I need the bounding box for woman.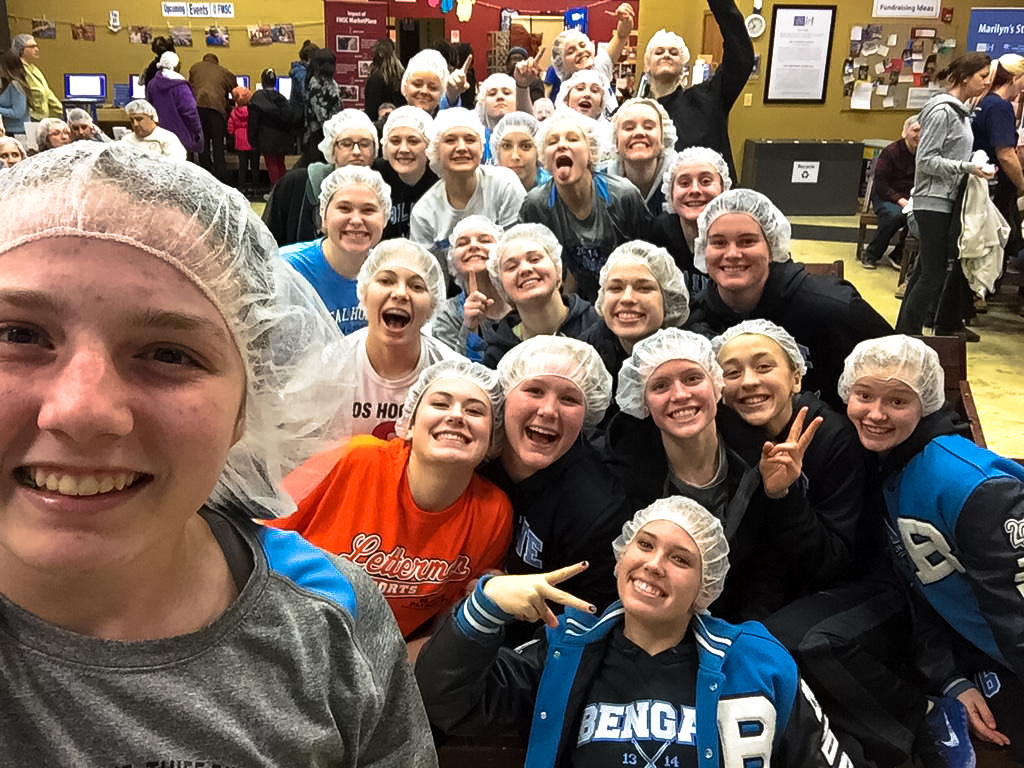
Here it is: (609, 95, 693, 206).
